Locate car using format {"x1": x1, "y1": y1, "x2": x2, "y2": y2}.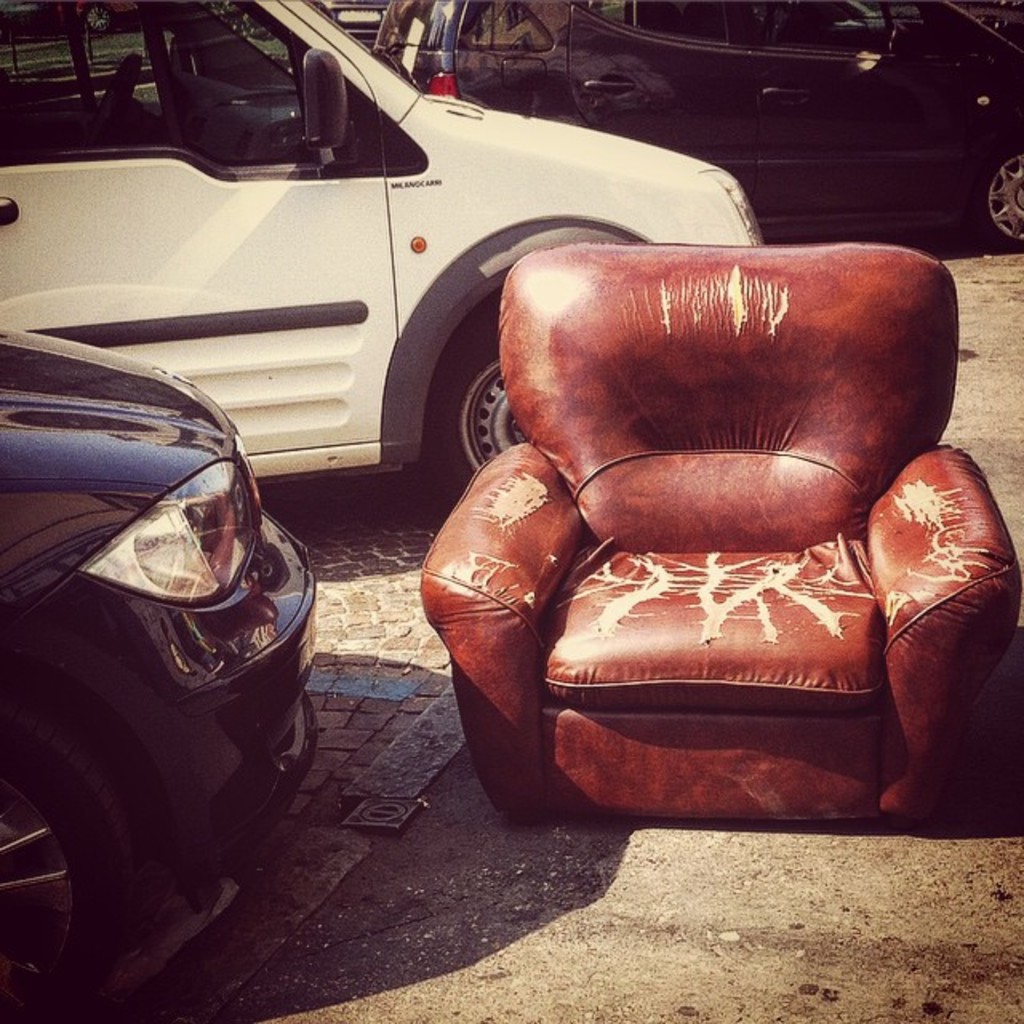
{"x1": 0, "y1": 323, "x2": 317, "y2": 1022}.
